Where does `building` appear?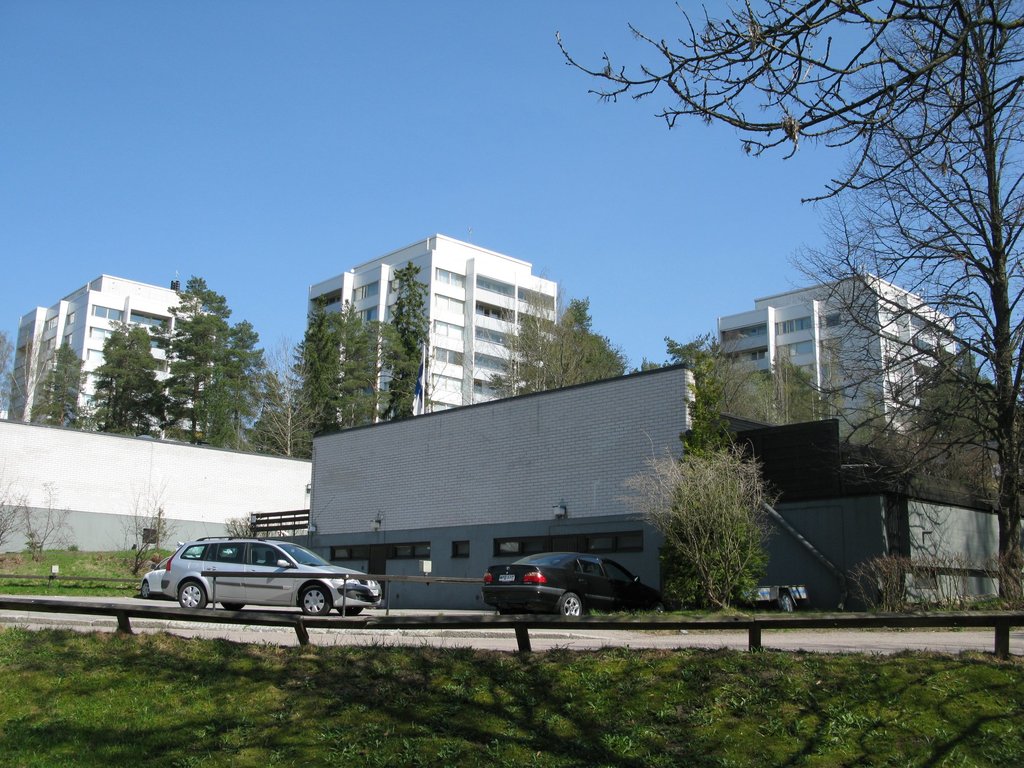
Appears at x1=307 y1=234 x2=557 y2=430.
